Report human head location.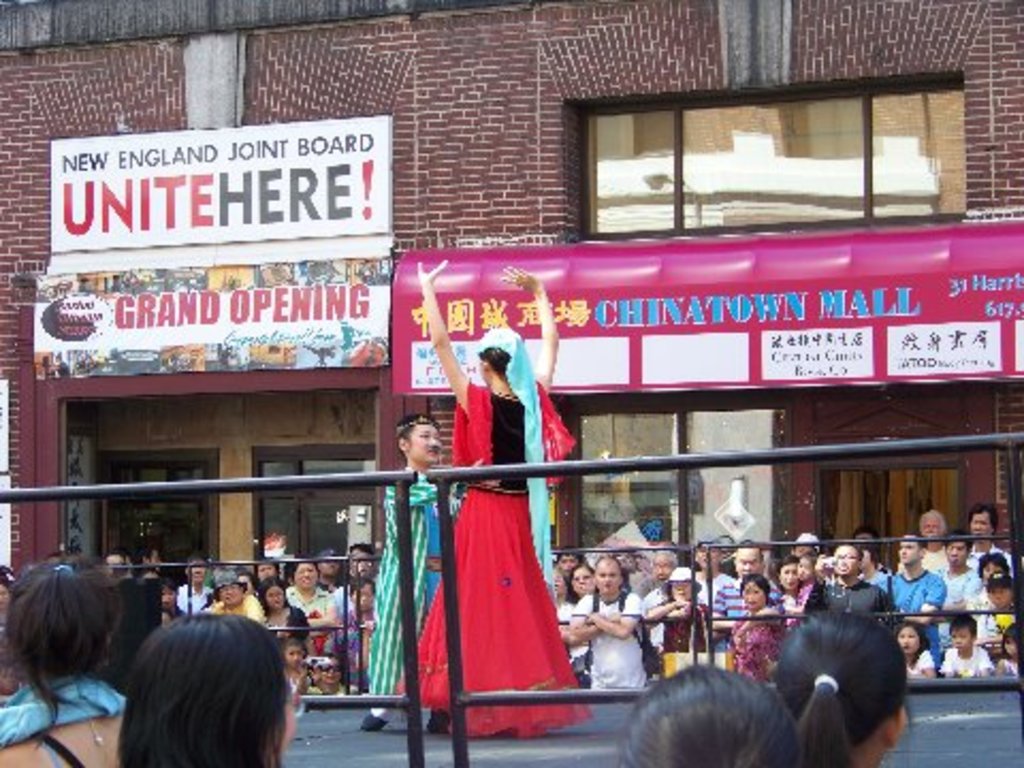
Report: [left=595, top=559, right=621, bottom=593].
